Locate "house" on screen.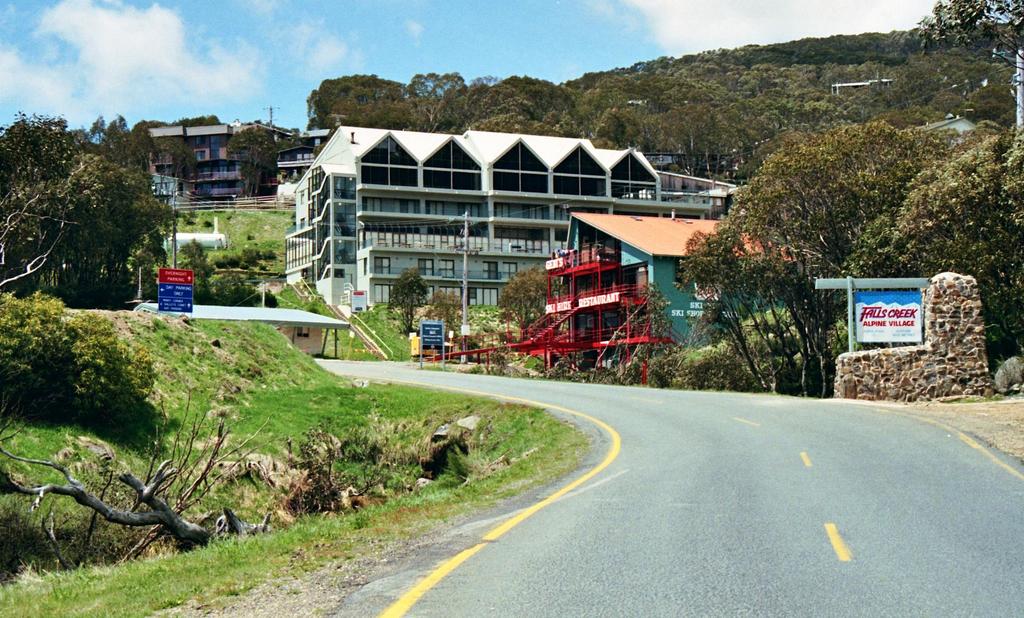
On screen at BBox(135, 307, 347, 357).
